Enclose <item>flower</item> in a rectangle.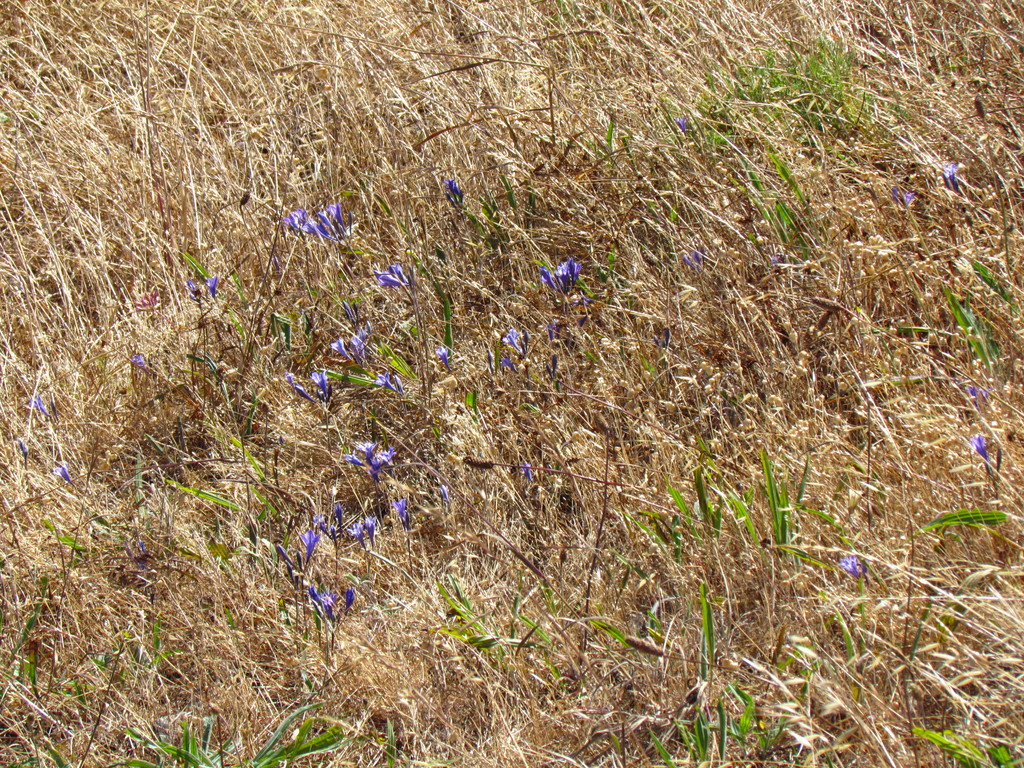
rect(134, 538, 150, 578).
